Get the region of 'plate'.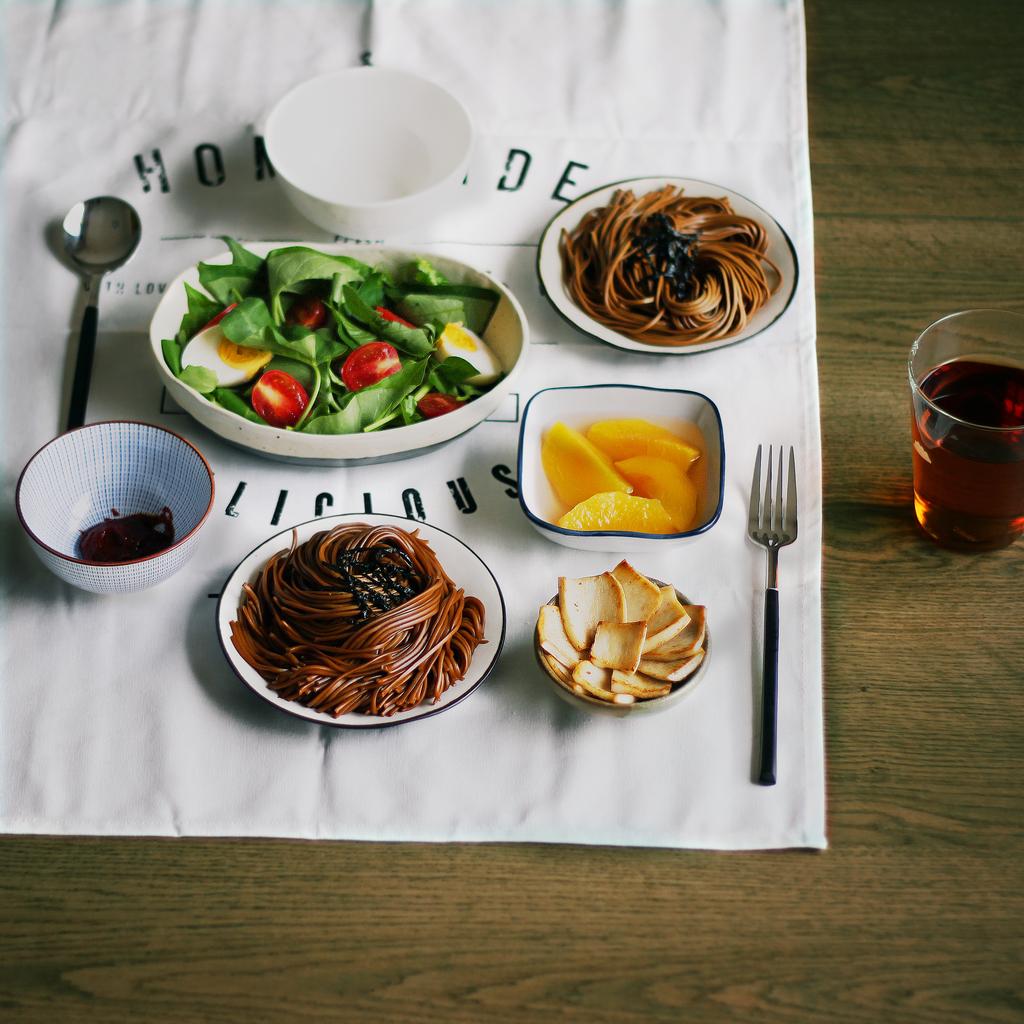
<bbox>217, 505, 506, 730</bbox>.
